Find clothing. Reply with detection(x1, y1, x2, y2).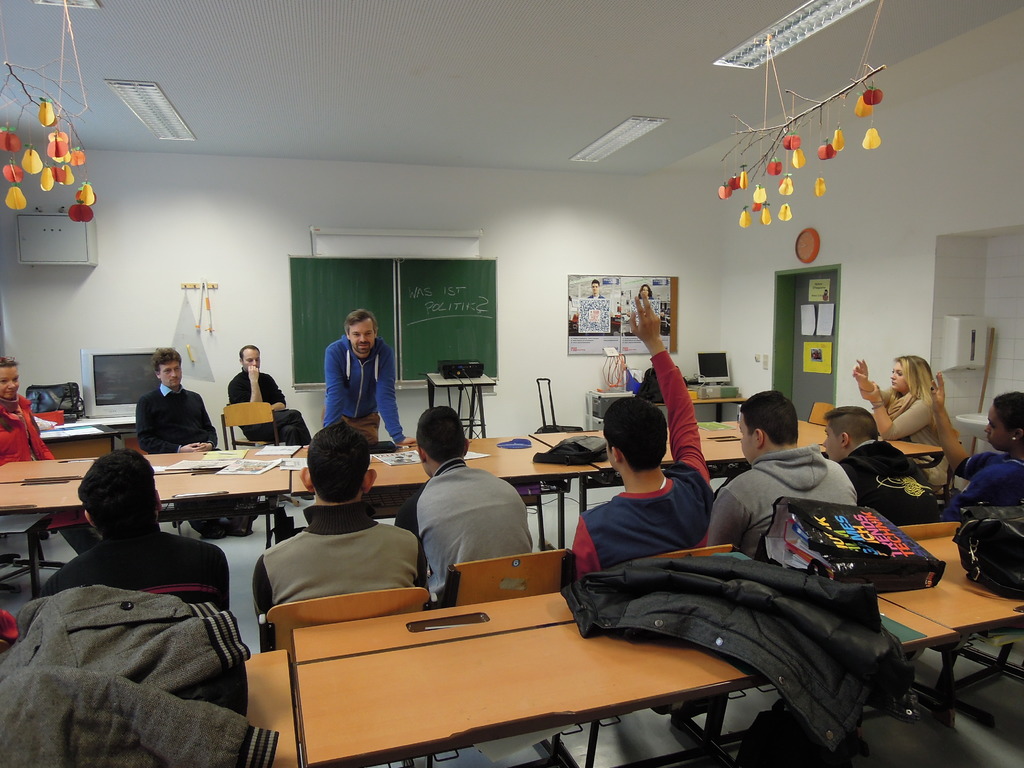
detection(703, 440, 880, 559).
